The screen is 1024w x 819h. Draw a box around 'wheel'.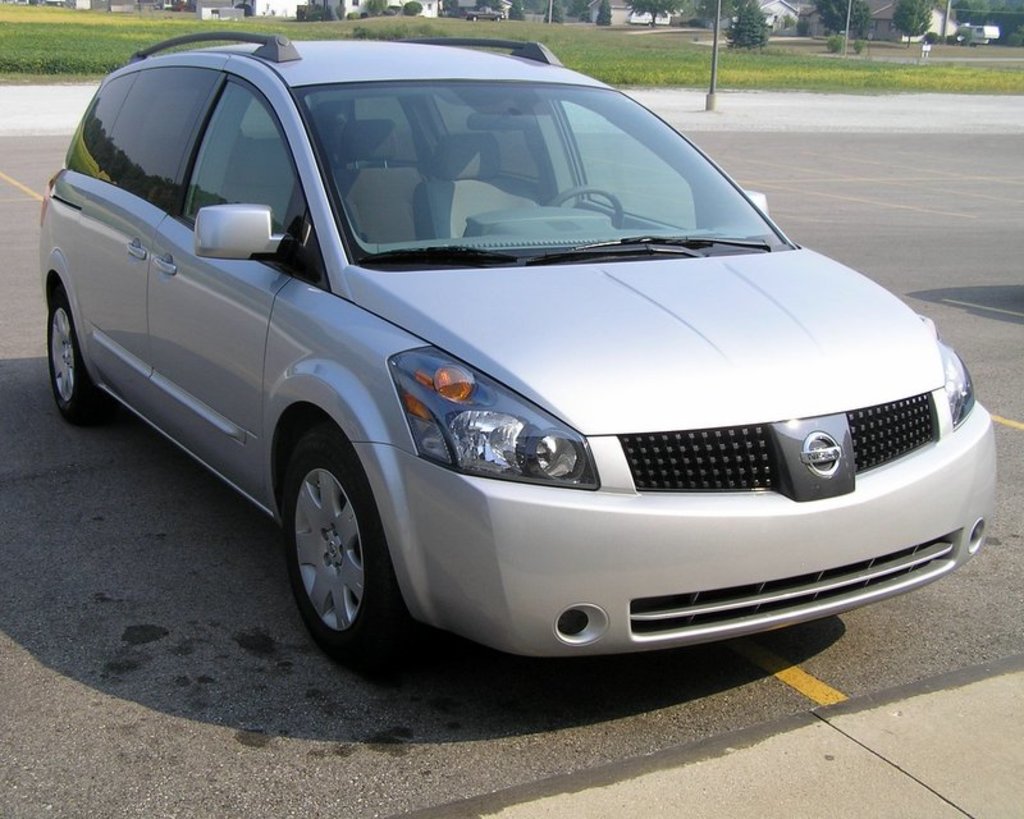
{"left": 499, "top": 18, "right": 503, "bottom": 20}.
